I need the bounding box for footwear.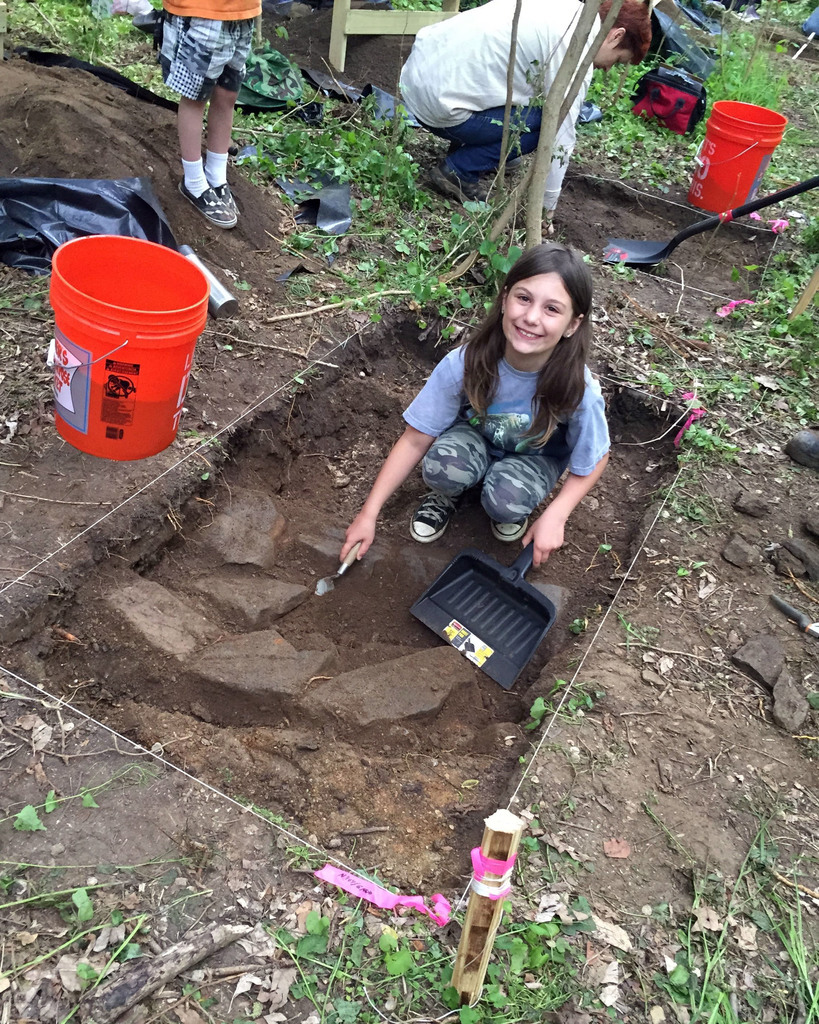
Here it is: [left=178, top=189, right=238, bottom=230].
